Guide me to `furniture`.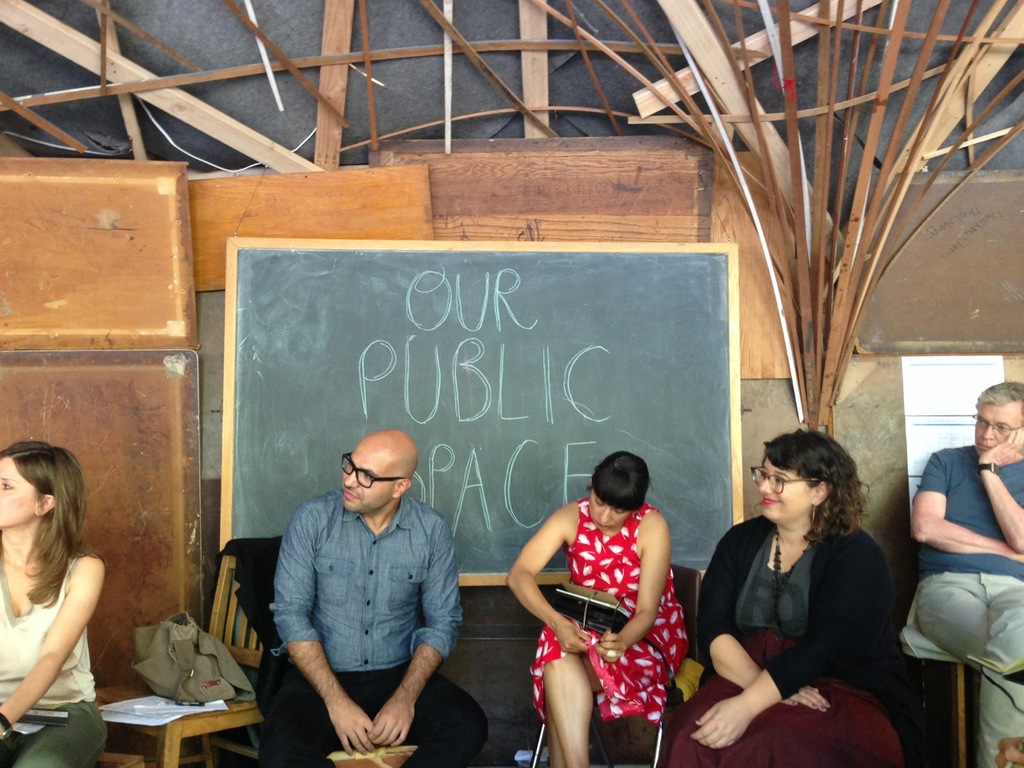
Guidance: rect(319, 735, 419, 767).
